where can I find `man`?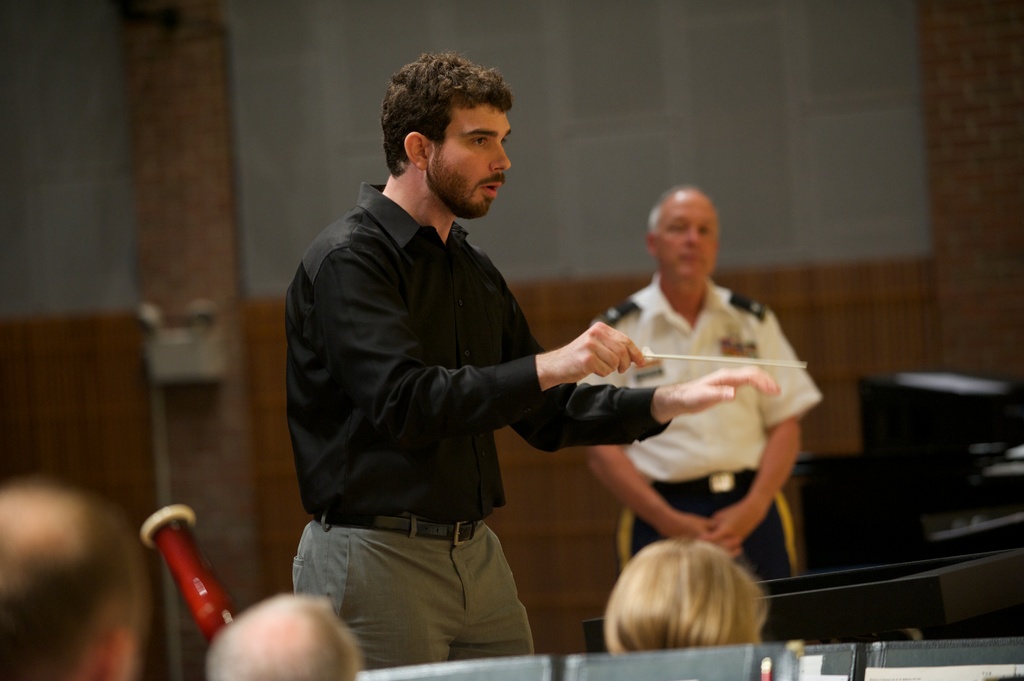
You can find it at (575,188,828,650).
